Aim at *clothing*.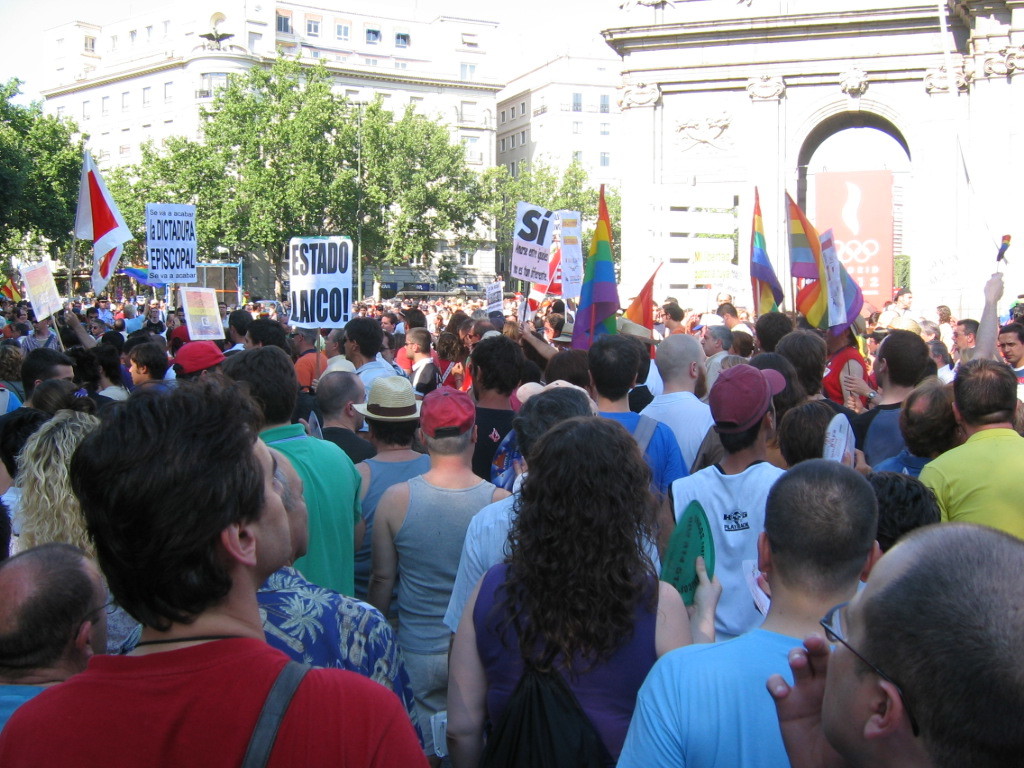
Aimed at 395, 344, 451, 385.
